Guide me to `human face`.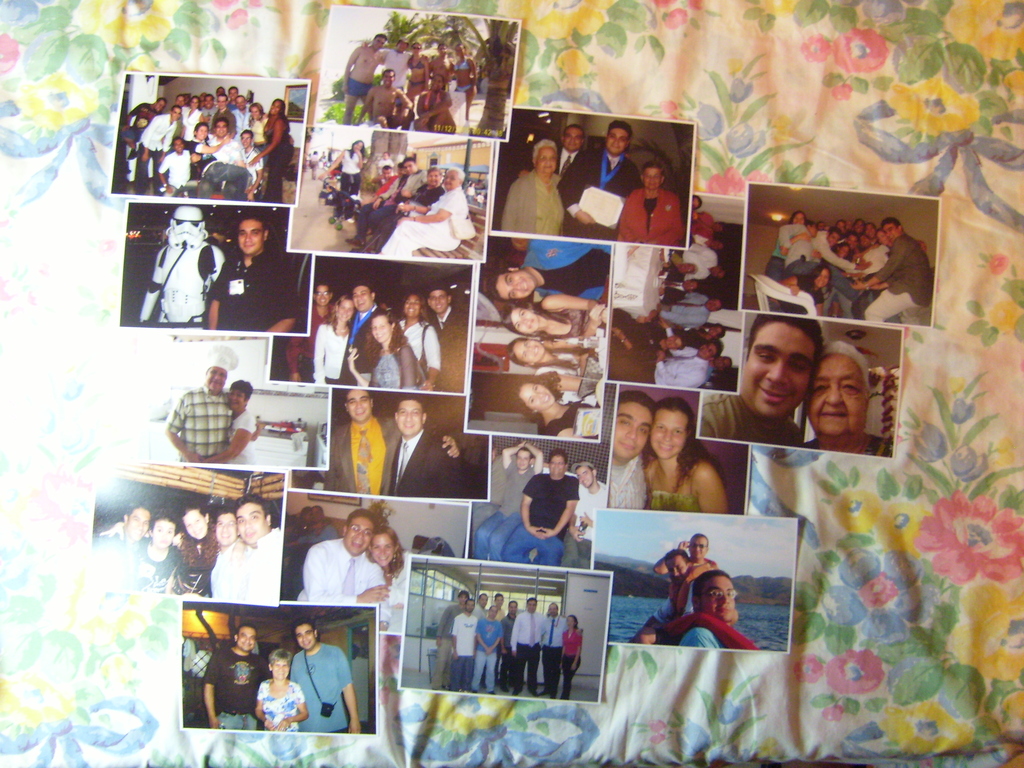
Guidance: <bbox>580, 468, 591, 488</bbox>.
